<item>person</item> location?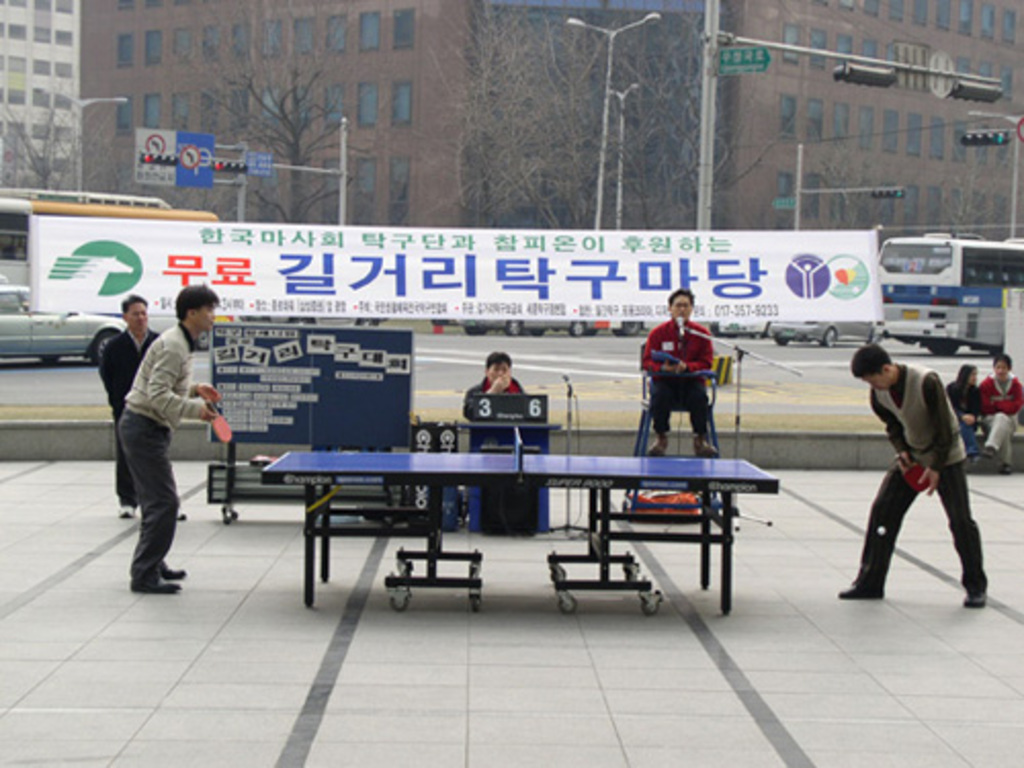
detection(115, 281, 221, 602)
